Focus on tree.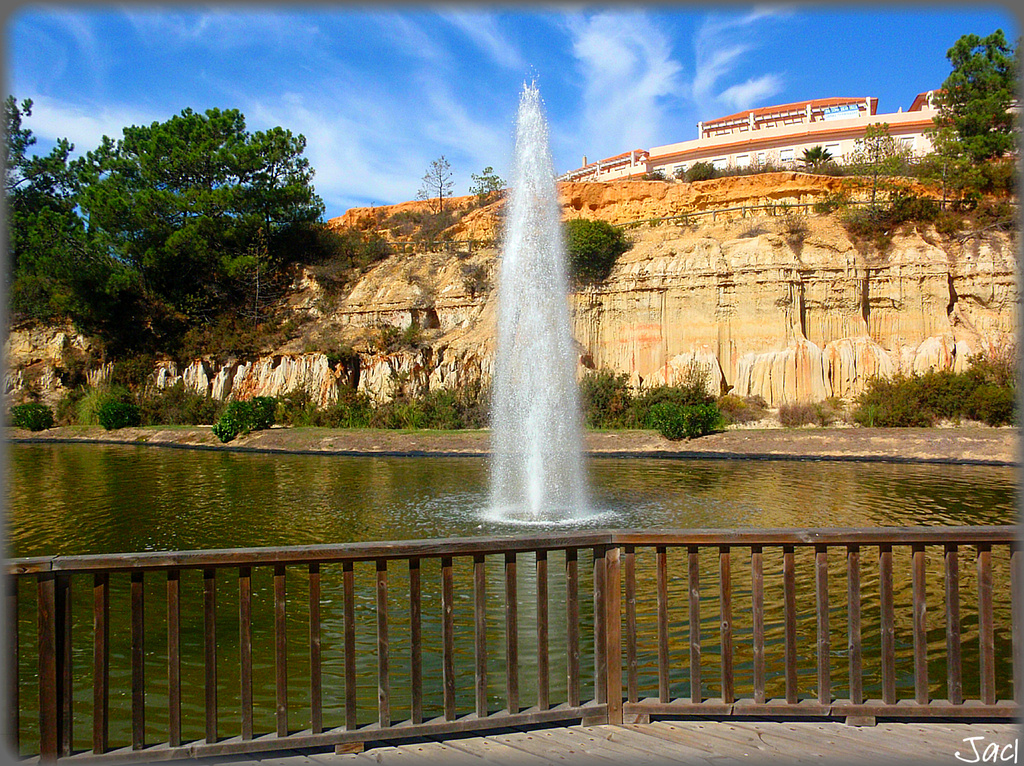
Focused at bbox=[237, 241, 282, 330].
